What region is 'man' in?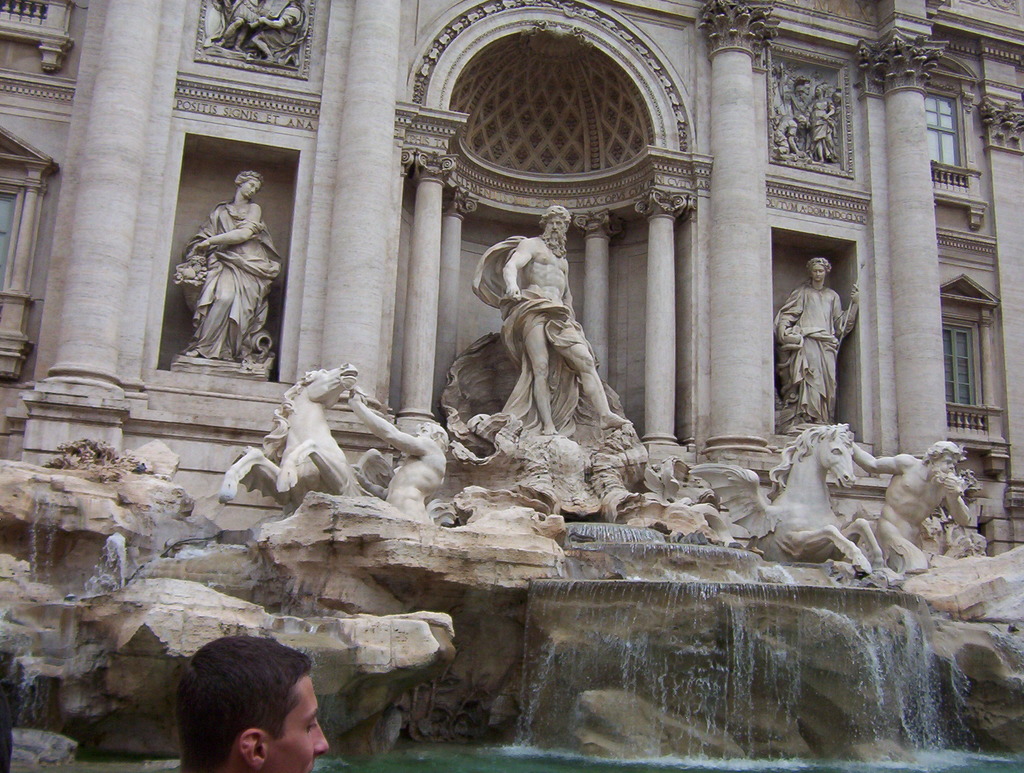
locate(771, 234, 865, 430).
